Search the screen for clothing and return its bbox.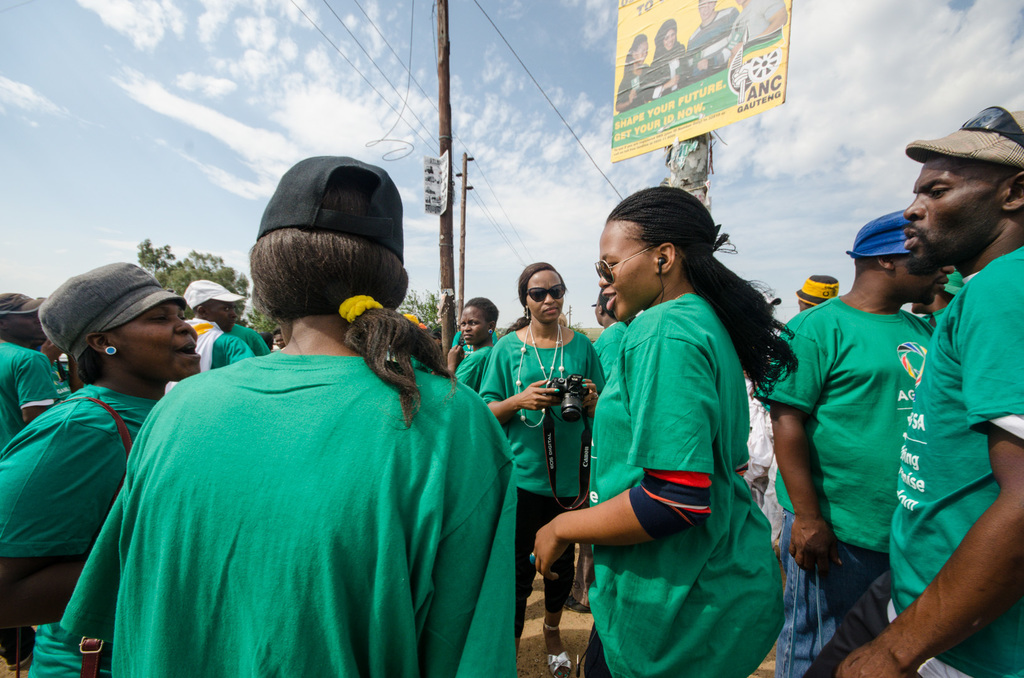
Found: left=729, top=0, right=787, bottom=42.
